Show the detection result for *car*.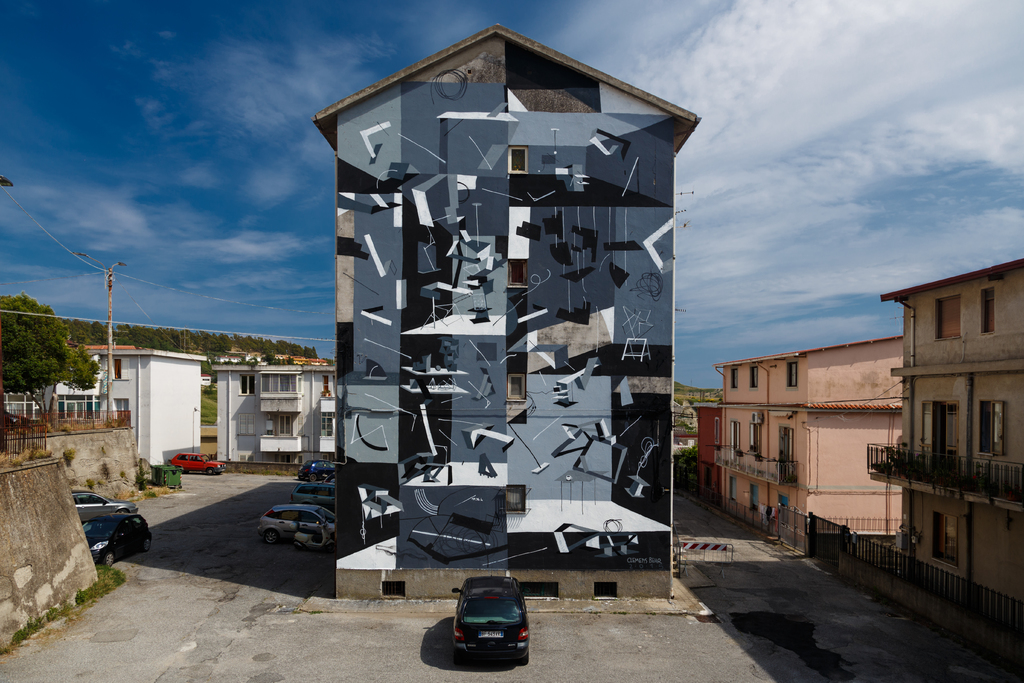
[left=451, top=576, right=528, bottom=667].
